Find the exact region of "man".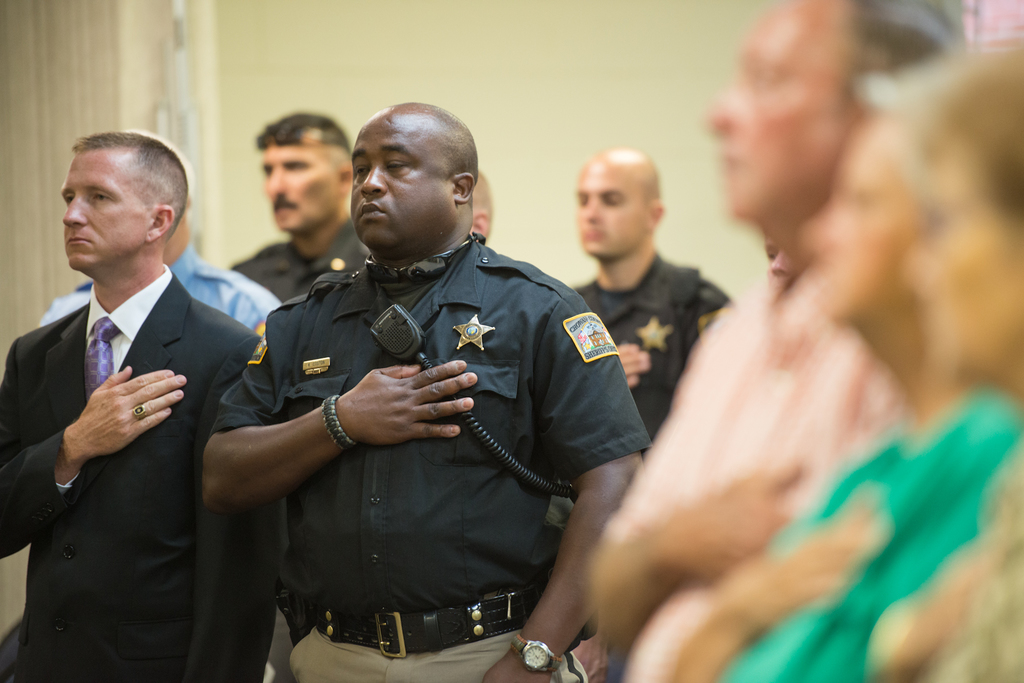
Exact region: (left=0, top=128, right=280, bottom=682).
